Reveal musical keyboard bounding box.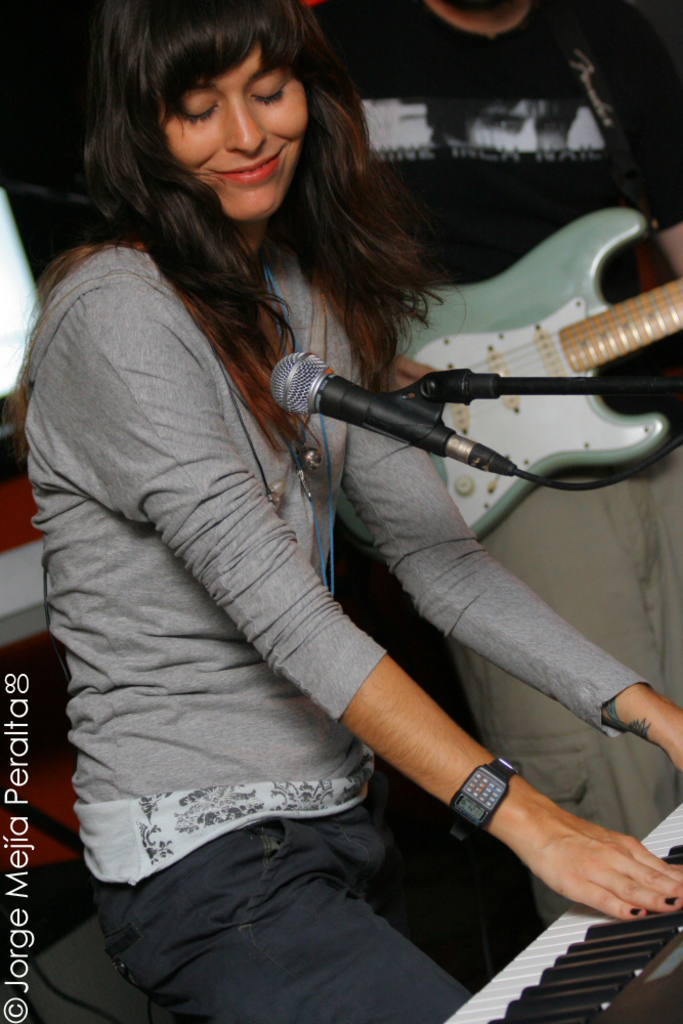
Revealed: box=[430, 797, 682, 1023].
